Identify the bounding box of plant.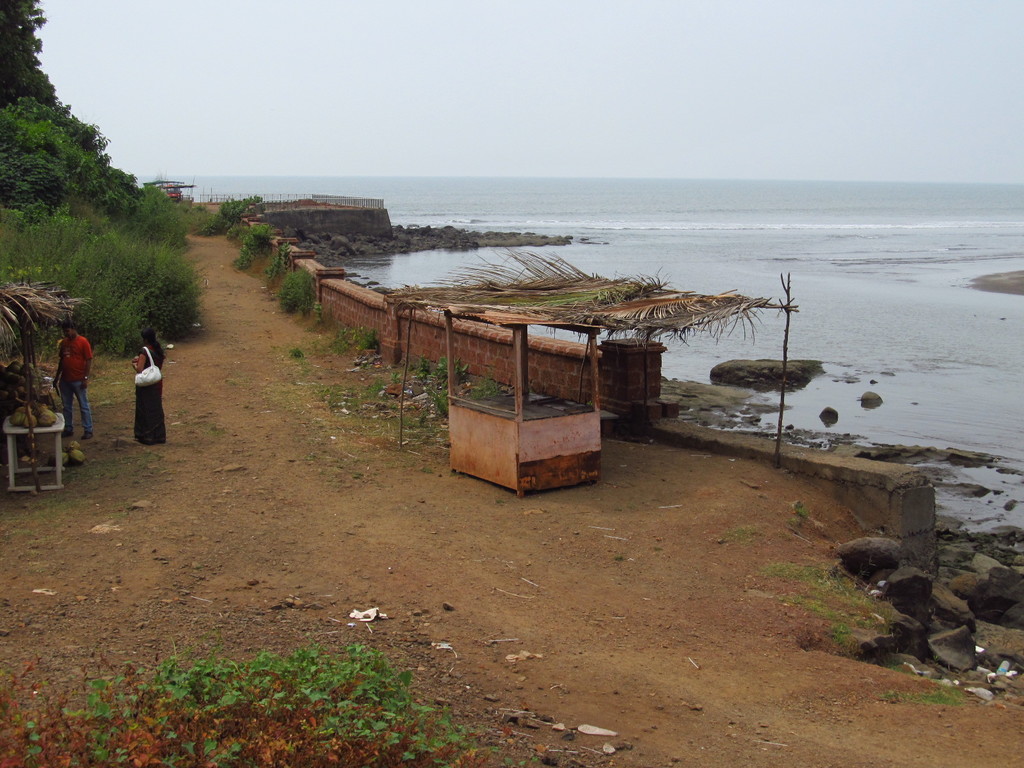
(x1=273, y1=266, x2=318, y2=316).
